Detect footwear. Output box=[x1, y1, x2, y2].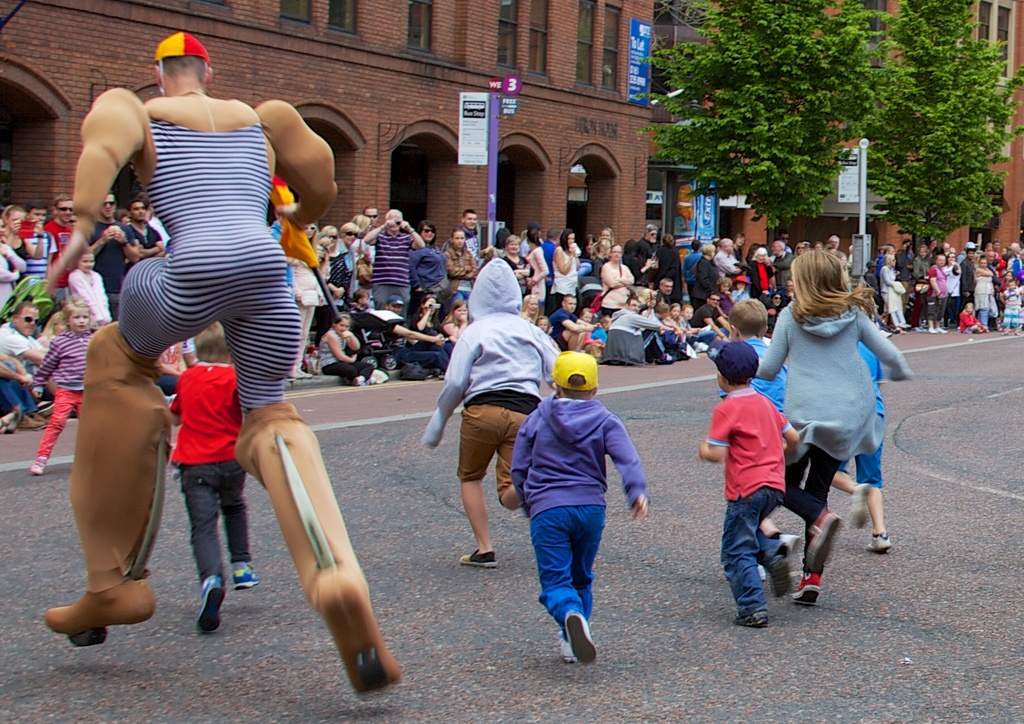
box=[862, 535, 893, 554].
